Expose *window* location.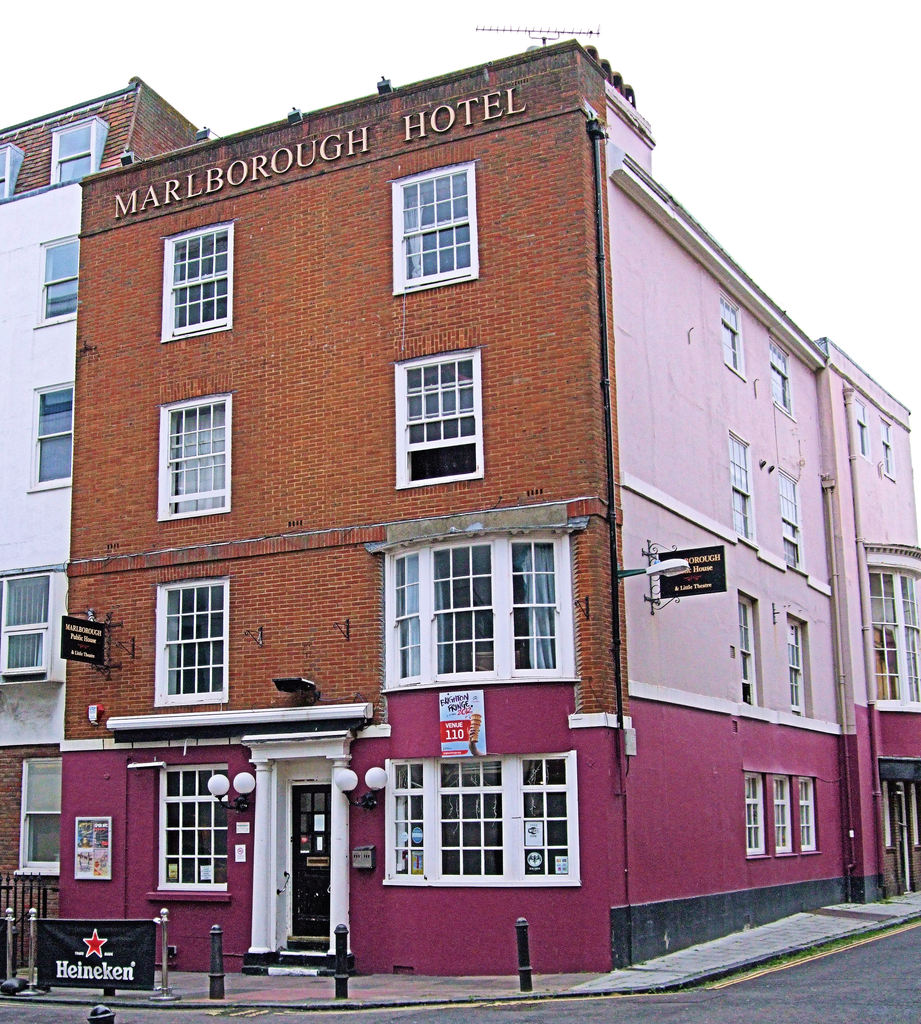
Exposed at <box>396,160,475,289</box>.
